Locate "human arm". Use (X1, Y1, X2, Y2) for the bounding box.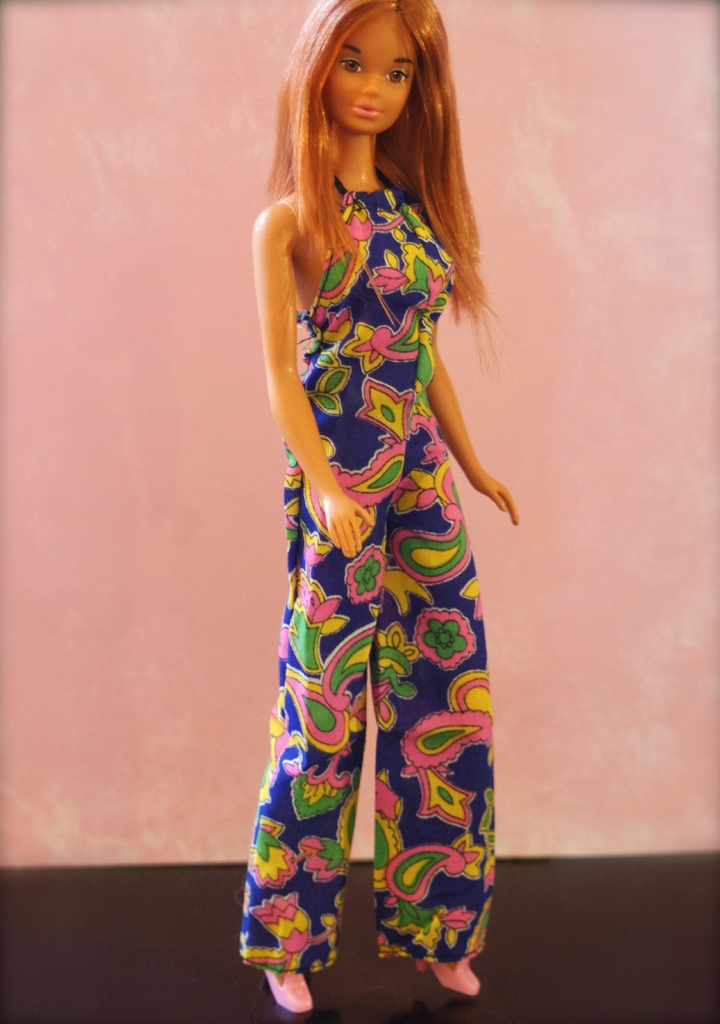
(250, 158, 348, 531).
